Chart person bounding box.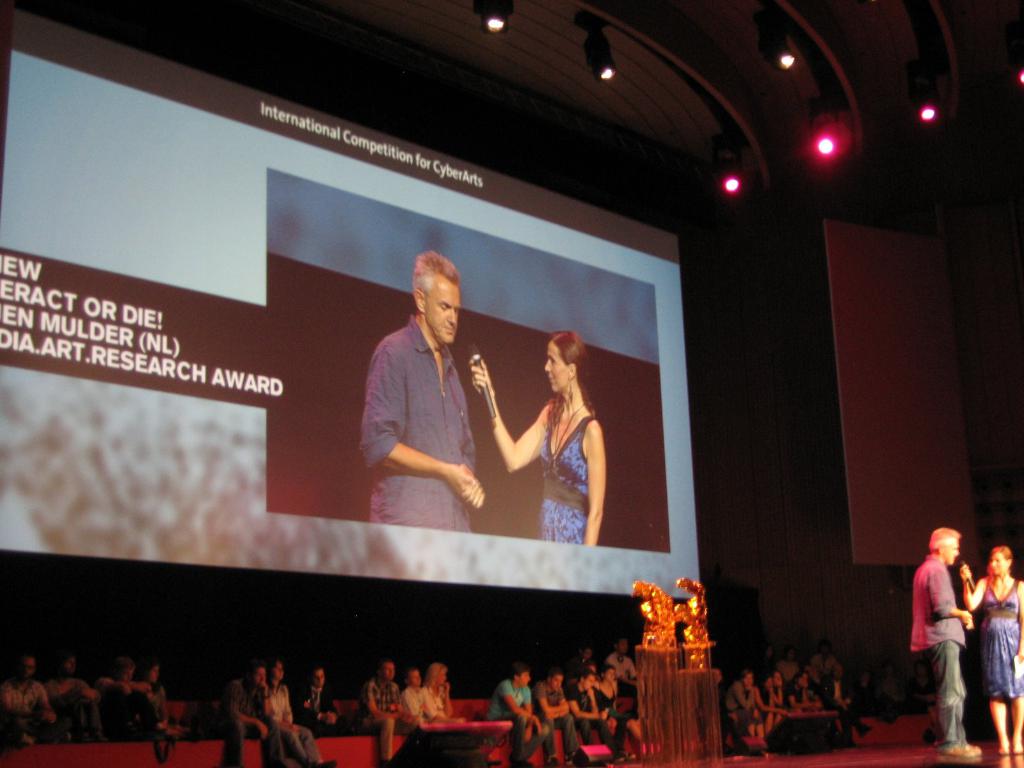
Charted: <bbox>360, 654, 413, 767</bbox>.
